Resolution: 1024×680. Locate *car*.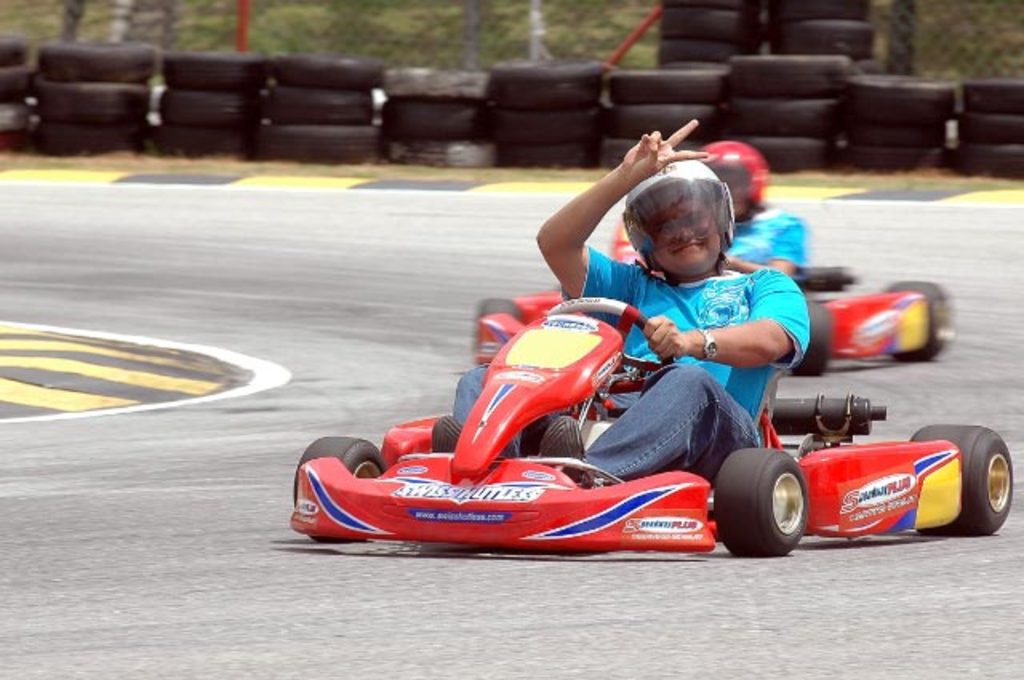
<box>475,213,955,368</box>.
